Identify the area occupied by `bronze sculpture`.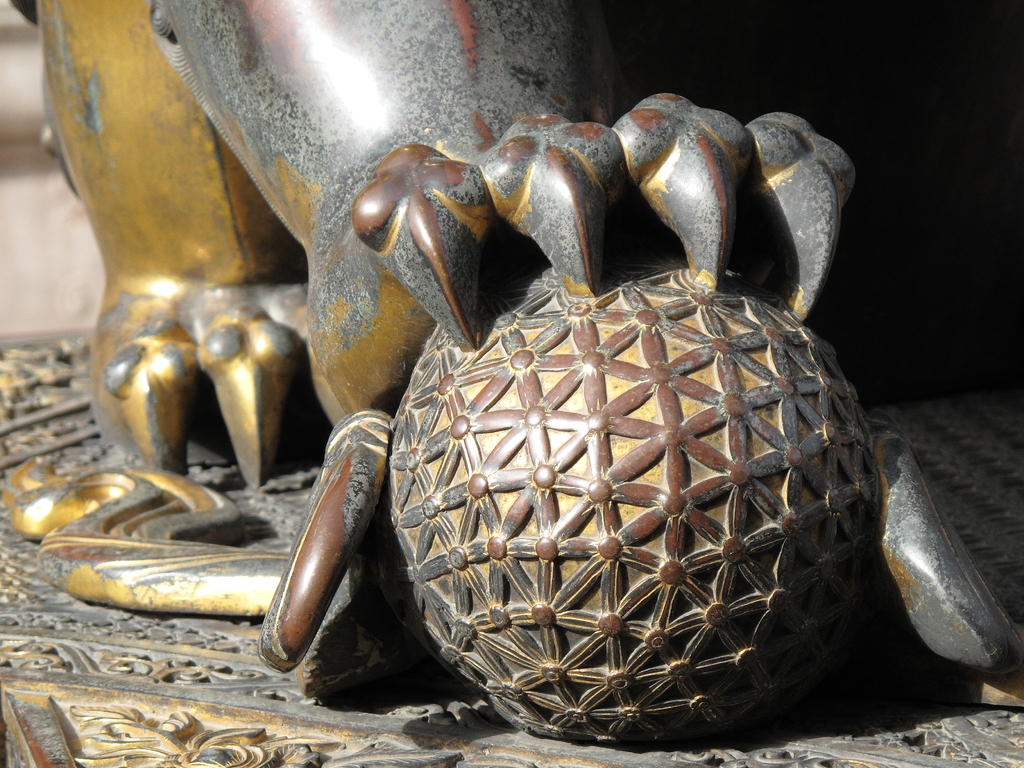
Area: [0,0,1023,743].
